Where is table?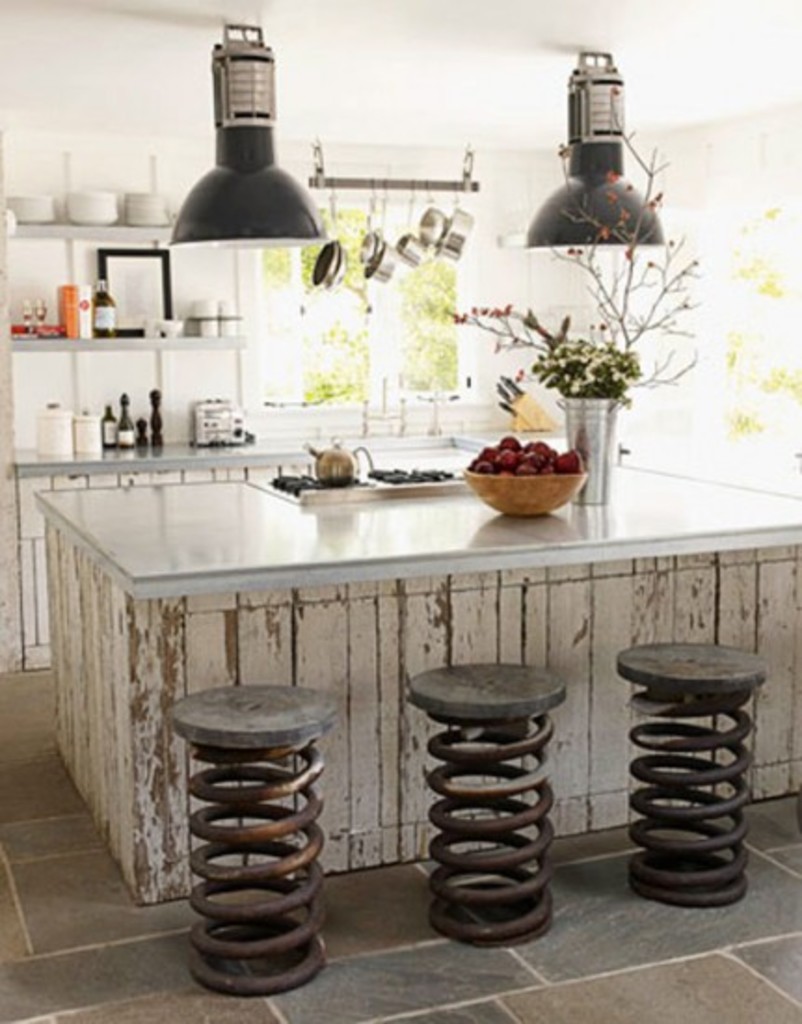
locate(48, 330, 759, 922).
